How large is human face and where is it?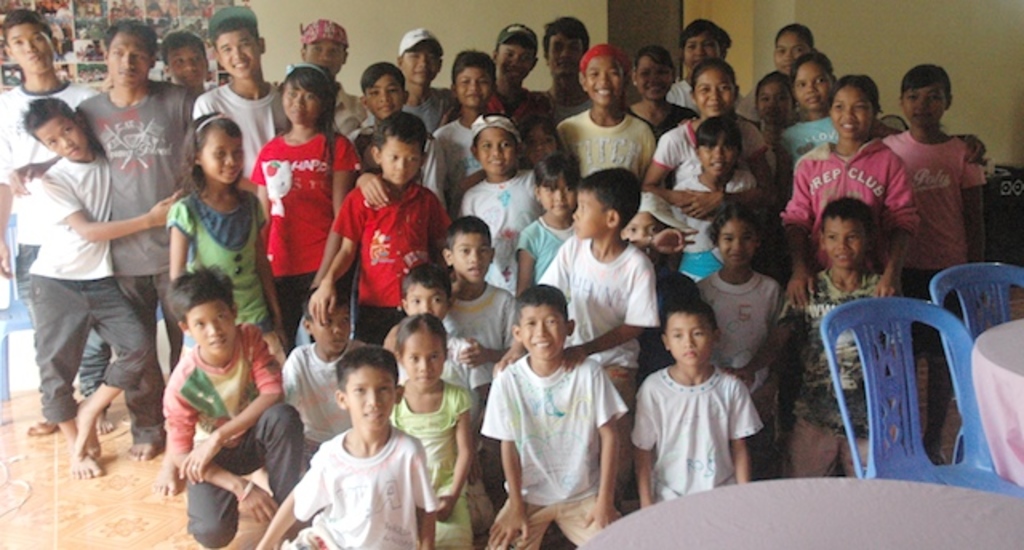
Bounding box: [left=550, top=29, right=582, bottom=78].
